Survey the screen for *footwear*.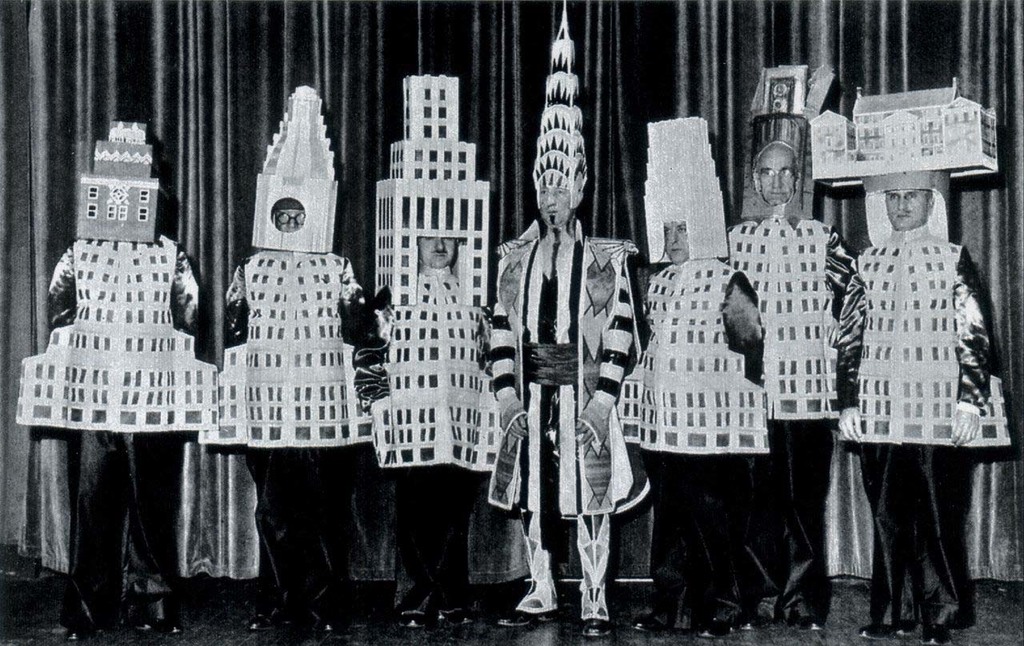
Survey found: locate(315, 605, 348, 633).
